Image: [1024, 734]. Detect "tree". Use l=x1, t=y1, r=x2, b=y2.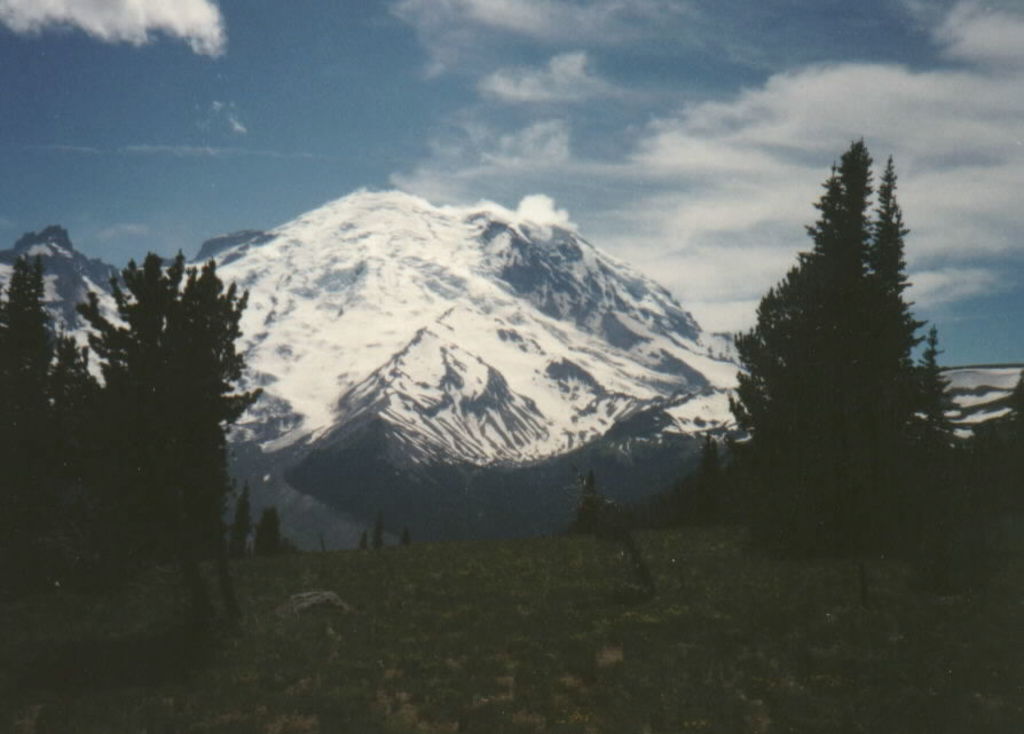
l=1, t=247, r=268, b=661.
